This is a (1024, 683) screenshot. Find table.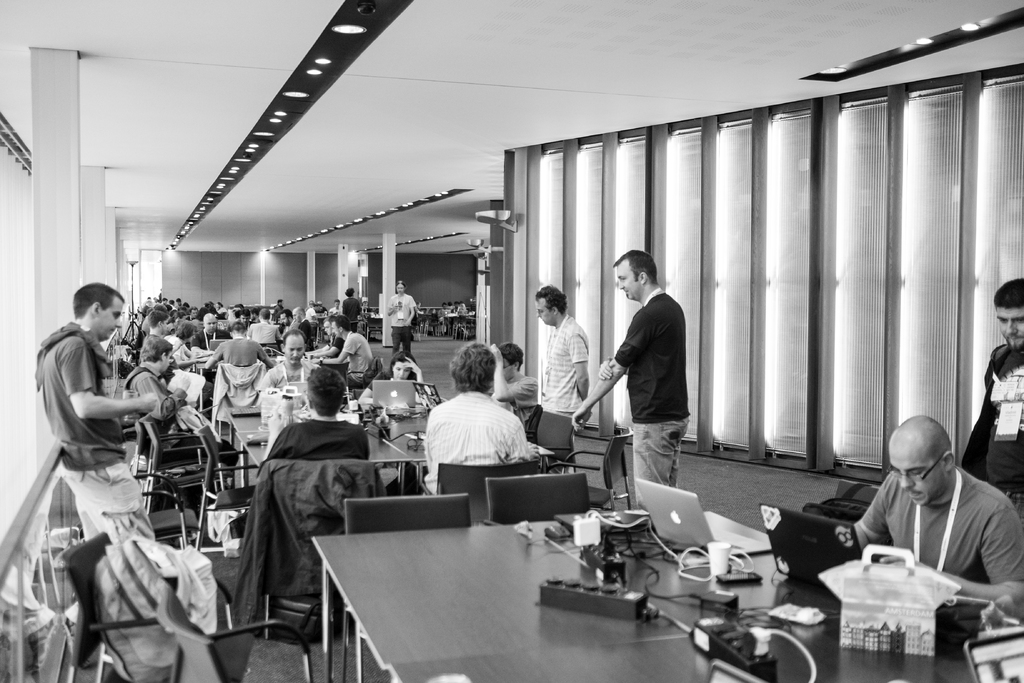
Bounding box: BBox(305, 497, 991, 682).
